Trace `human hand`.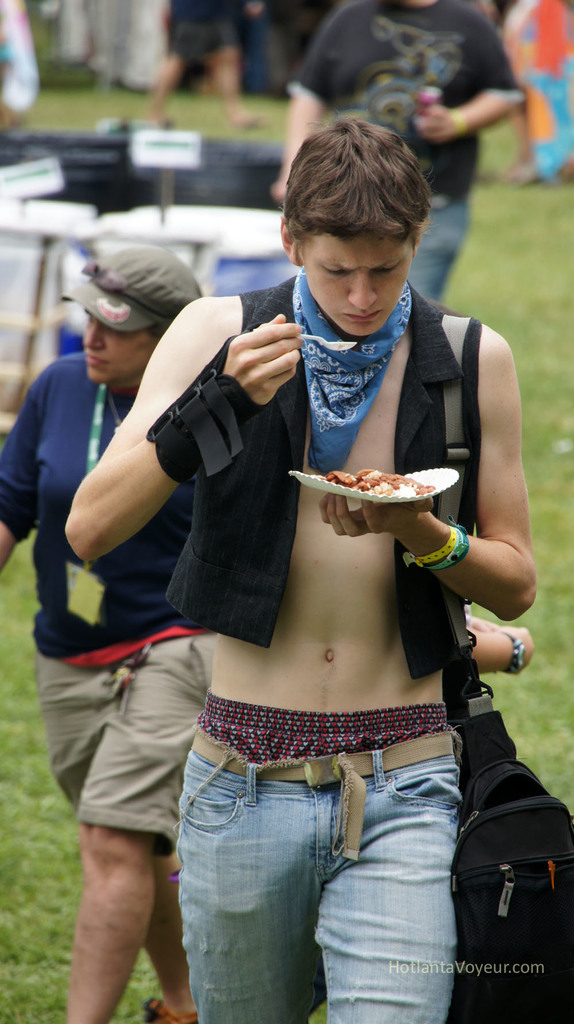
Traced to BBox(223, 316, 303, 399).
